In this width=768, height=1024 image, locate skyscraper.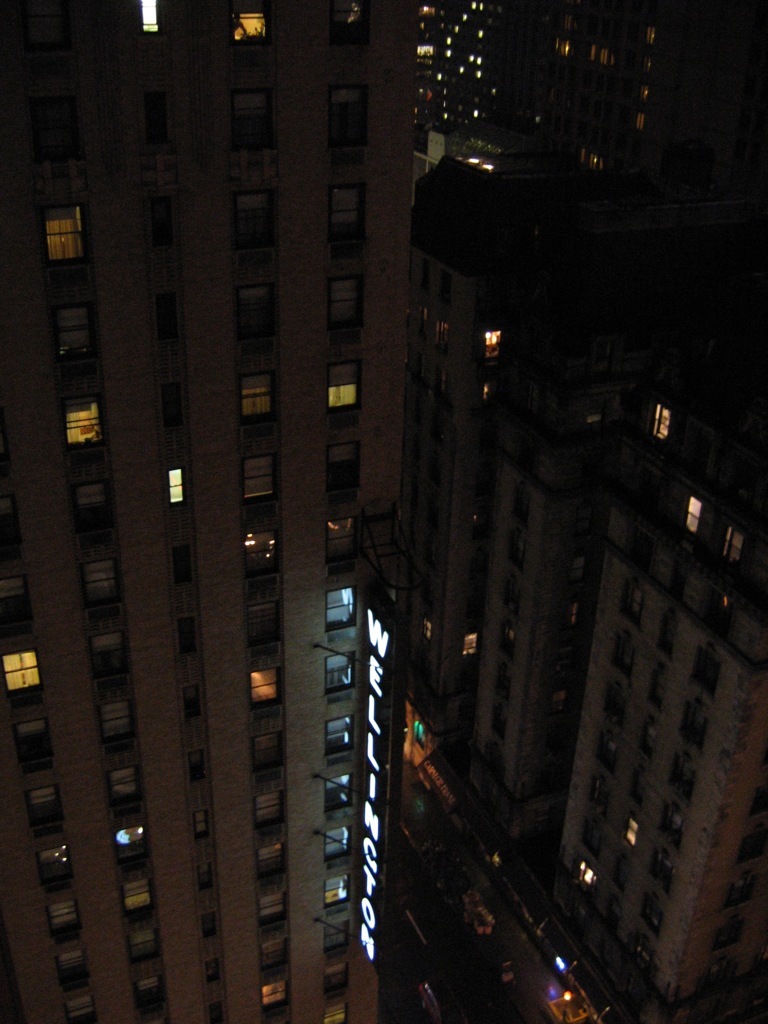
Bounding box: x1=26, y1=10, x2=477, y2=911.
